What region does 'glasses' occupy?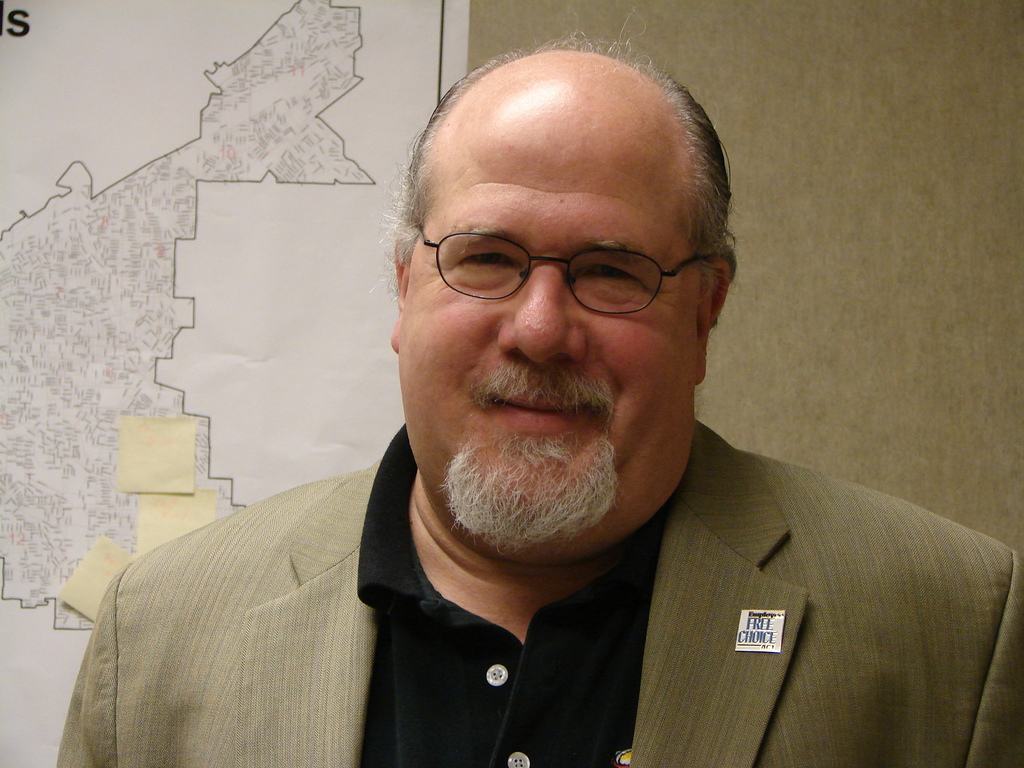
{"x1": 417, "y1": 225, "x2": 698, "y2": 316}.
